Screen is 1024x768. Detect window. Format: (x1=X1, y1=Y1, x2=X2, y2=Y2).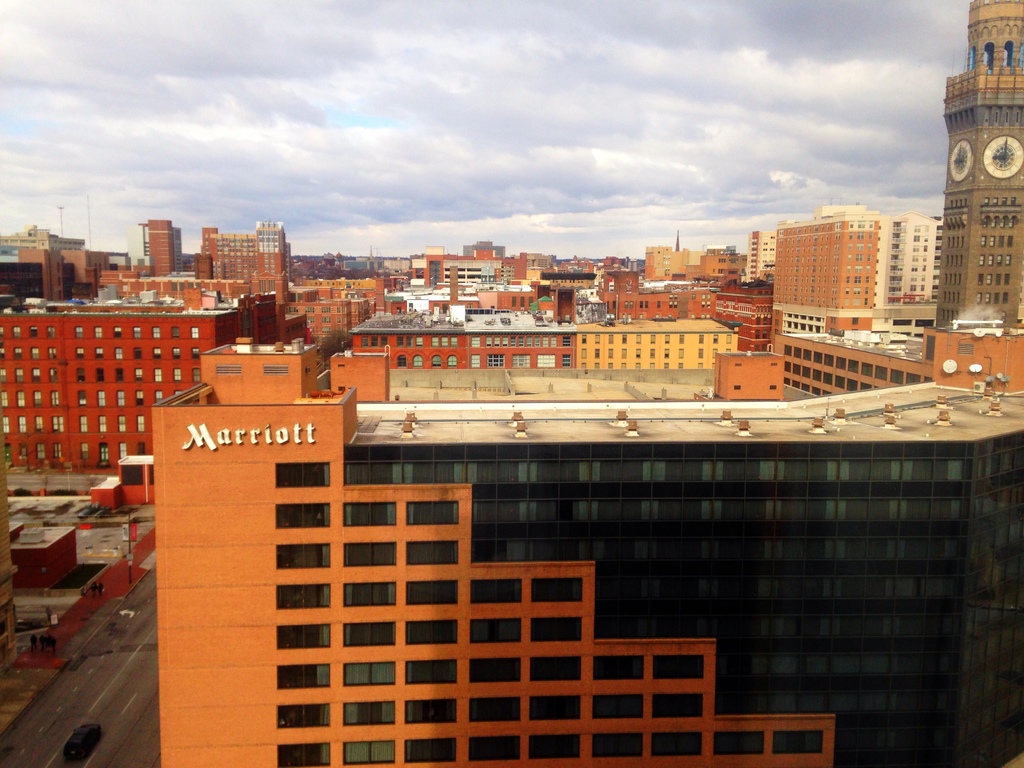
(x1=189, y1=325, x2=201, y2=339).
